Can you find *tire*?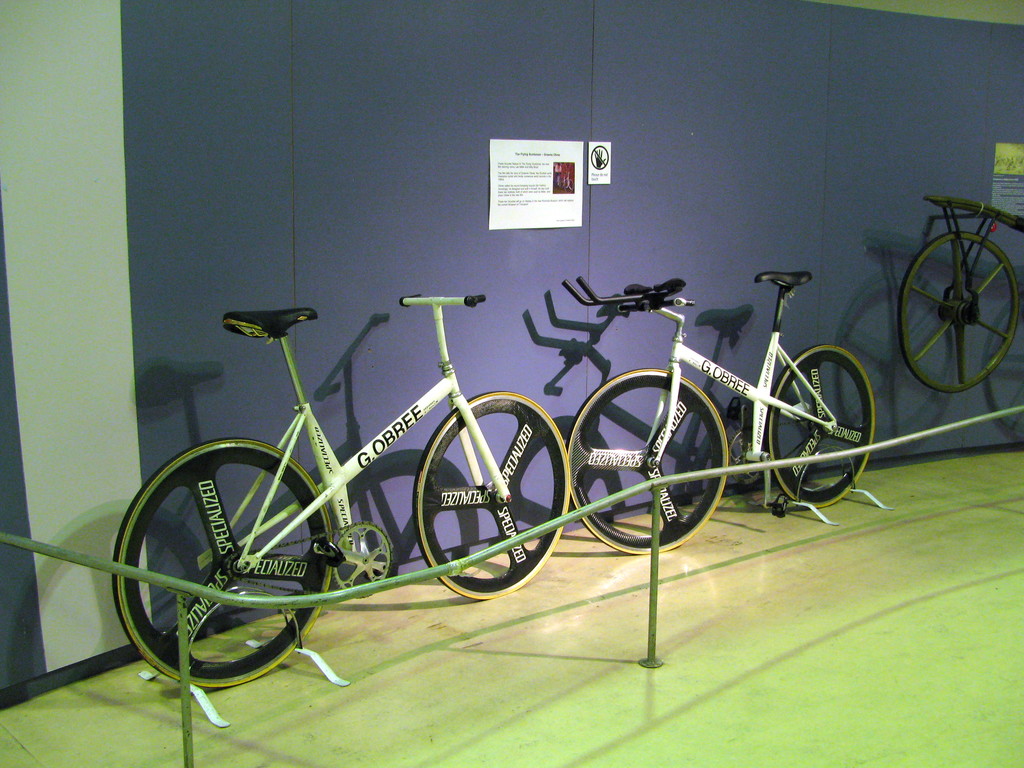
Yes, bounding box: rect(111, 438, 339, 691).
